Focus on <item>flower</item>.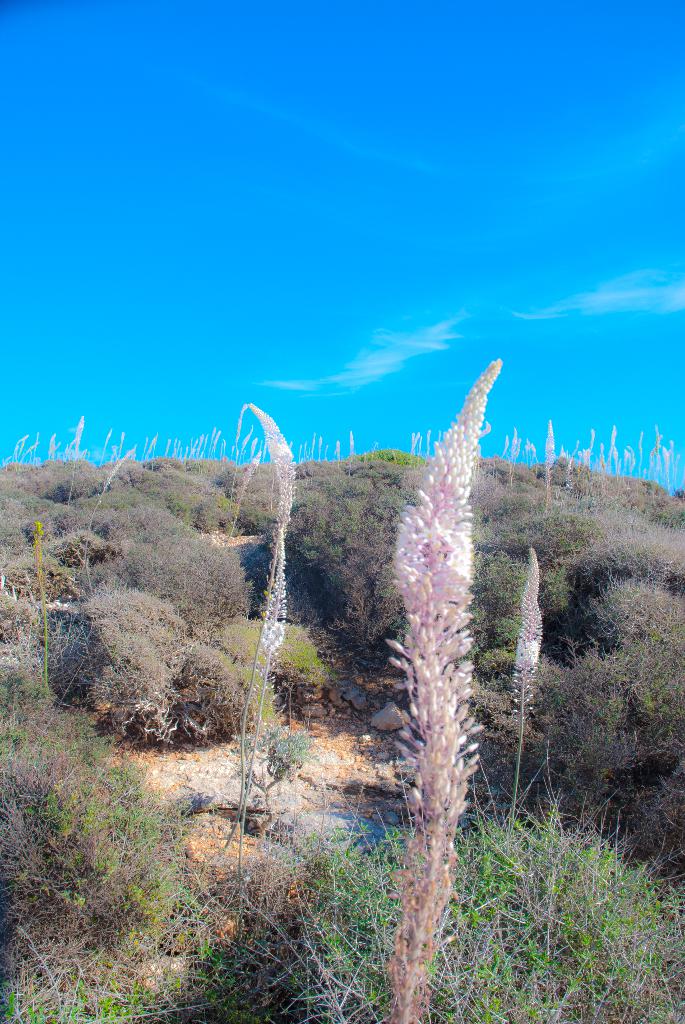
Focused at x1=237, y1=400, x2=307, y2=701.
